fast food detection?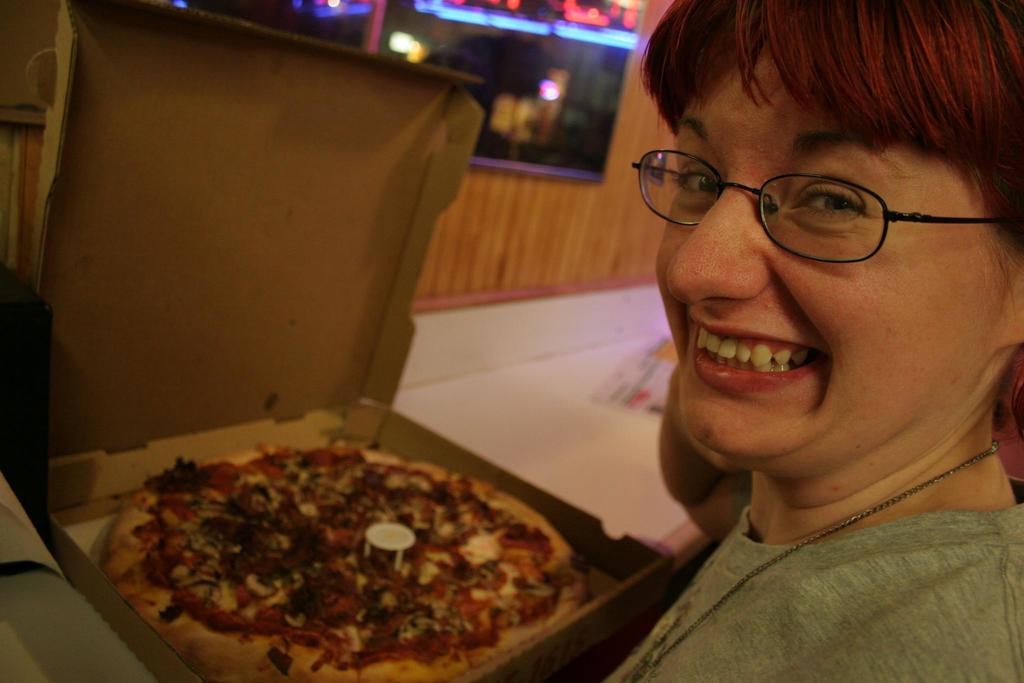
Rect(99, 450, 584, 682)
